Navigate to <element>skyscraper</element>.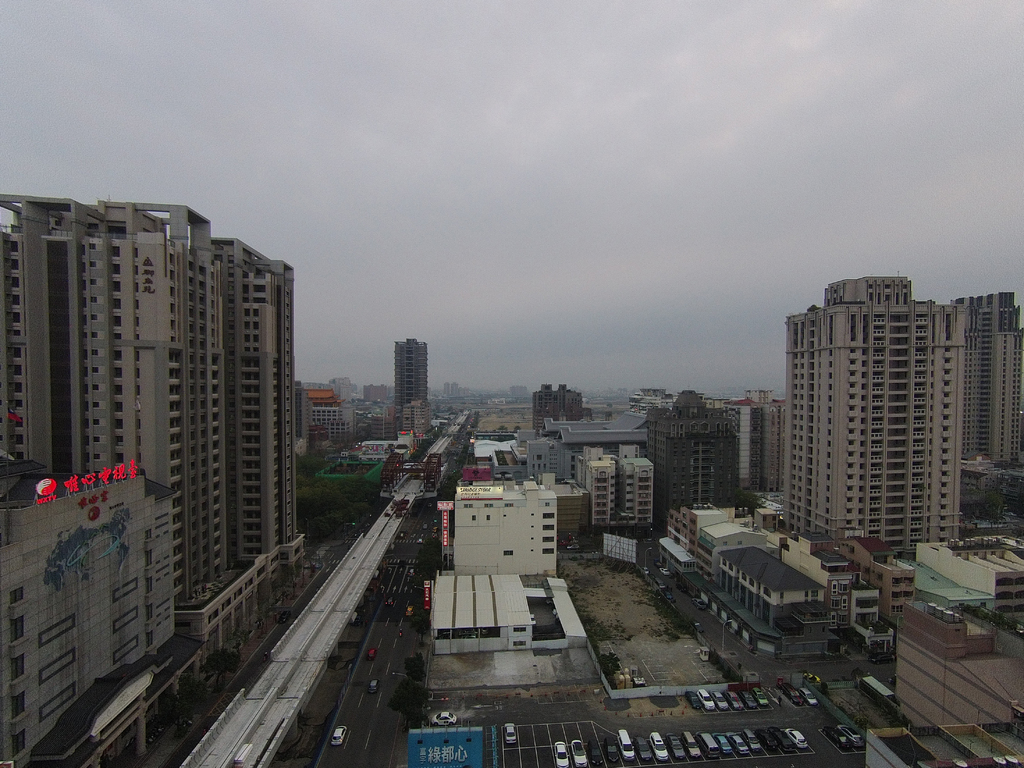
Navigation target: box=[360, 383, 385, 397].
